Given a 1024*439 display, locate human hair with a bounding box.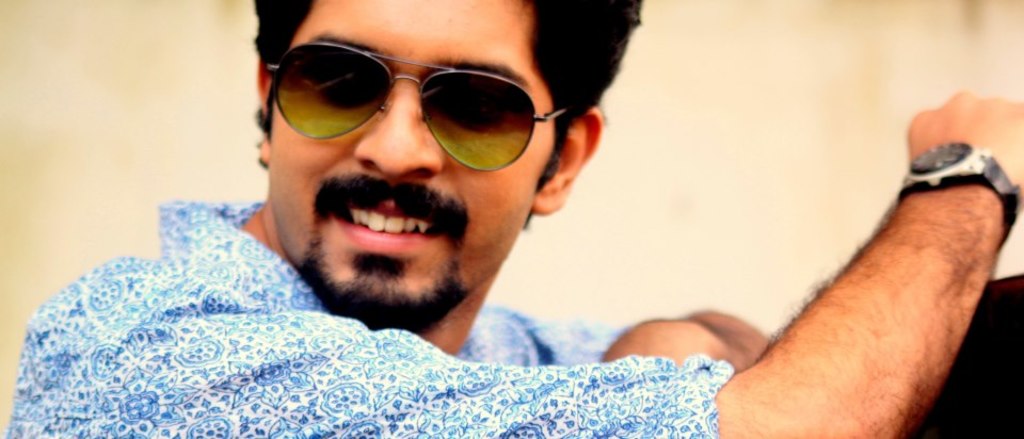
Located: bbox(218, 11, 609, 227).
